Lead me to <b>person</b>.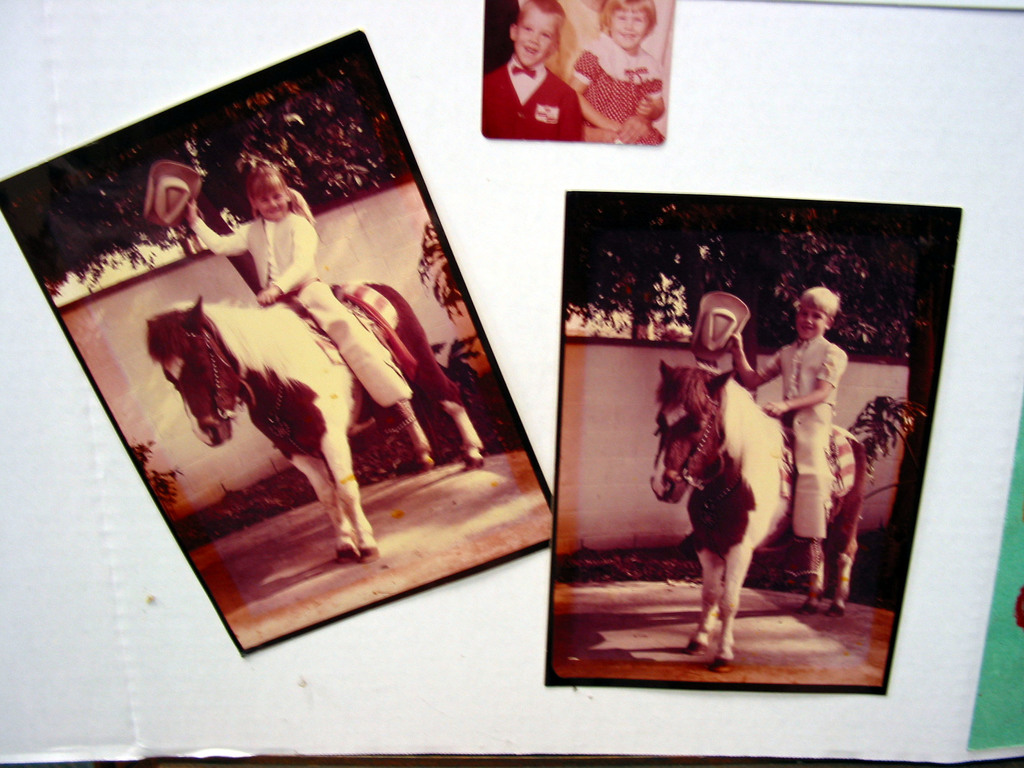
Lead to Rect(495, 2, 588, 143).
